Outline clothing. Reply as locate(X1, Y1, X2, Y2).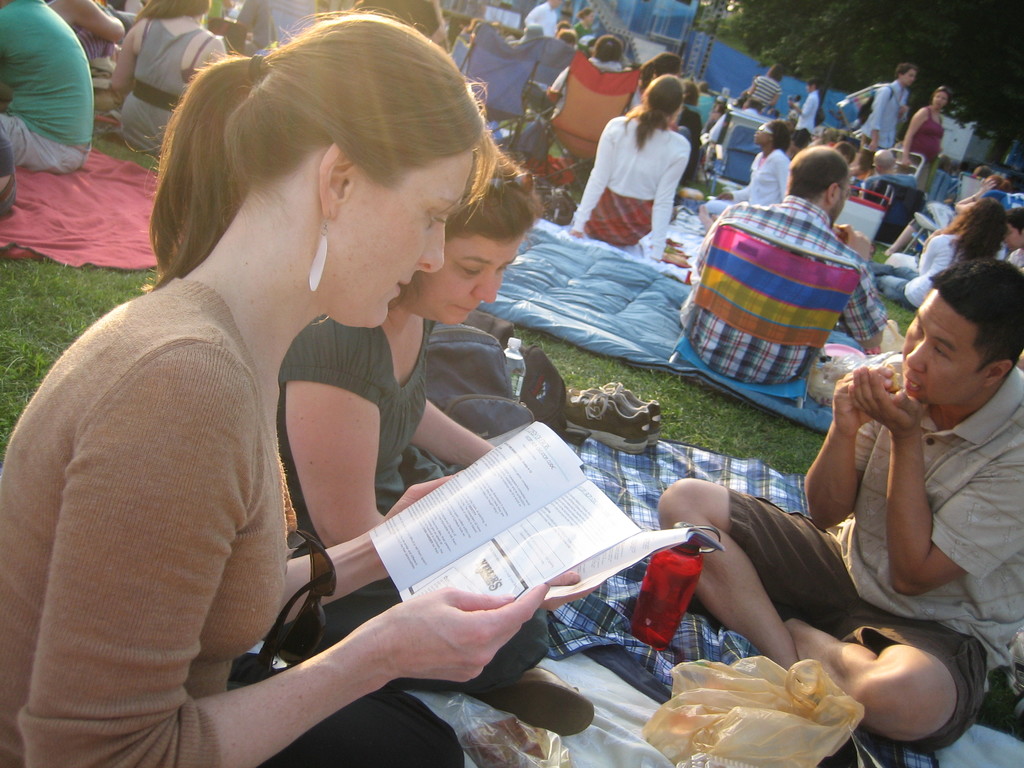
locate(709, 358, 1023, 756).
